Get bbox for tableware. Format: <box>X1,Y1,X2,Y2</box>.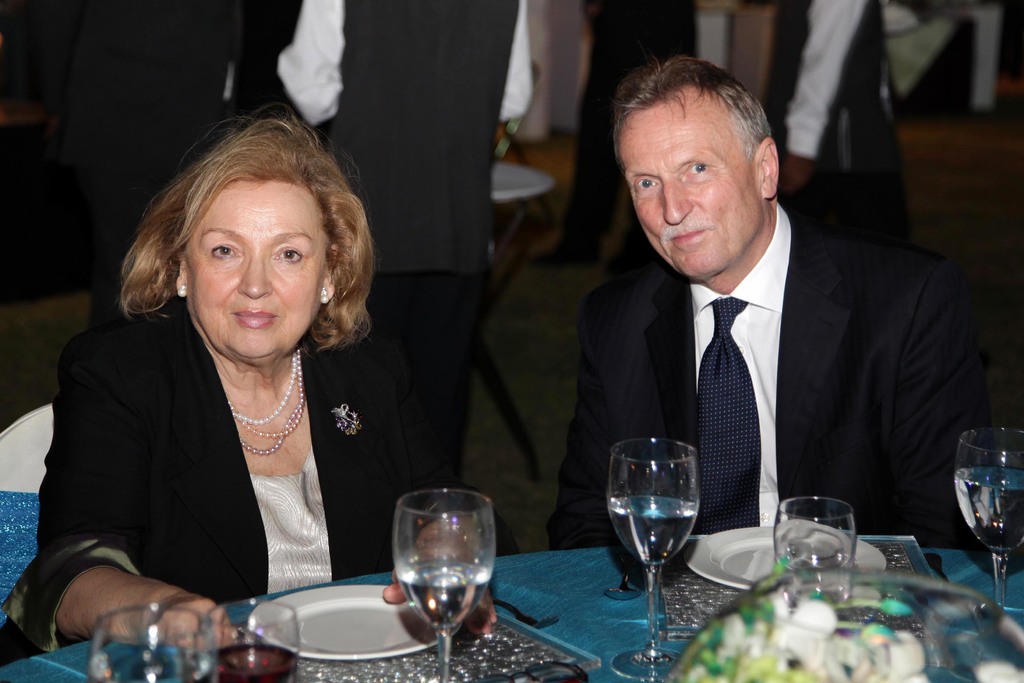
<box>661,563,1023,682</box>.
